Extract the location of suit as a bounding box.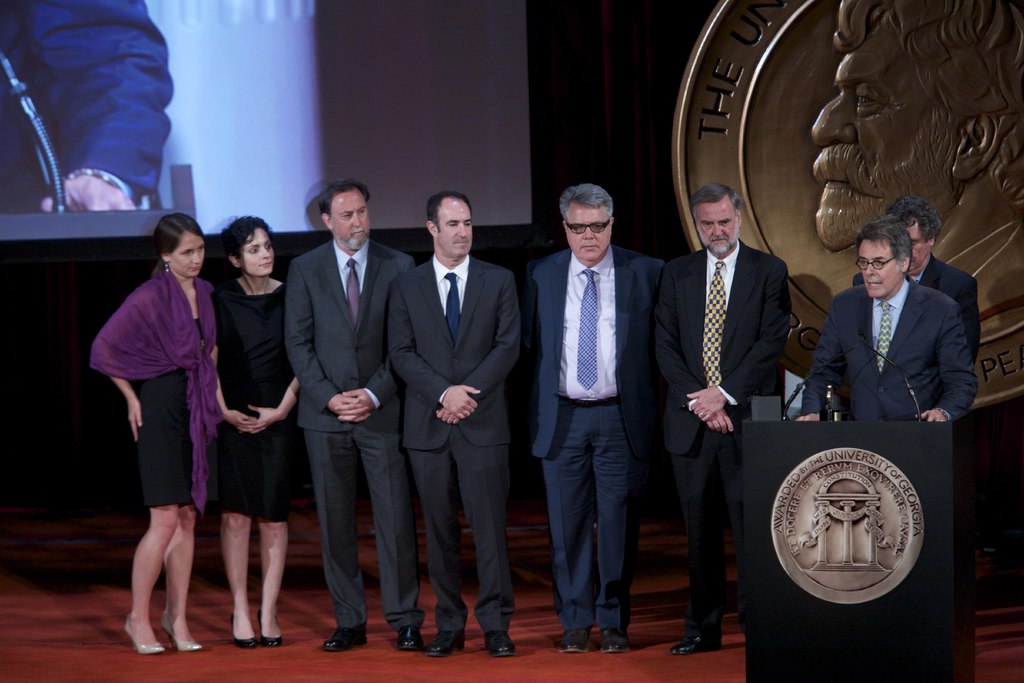
[x1=397, y1=170, x2=527, y2=636].
